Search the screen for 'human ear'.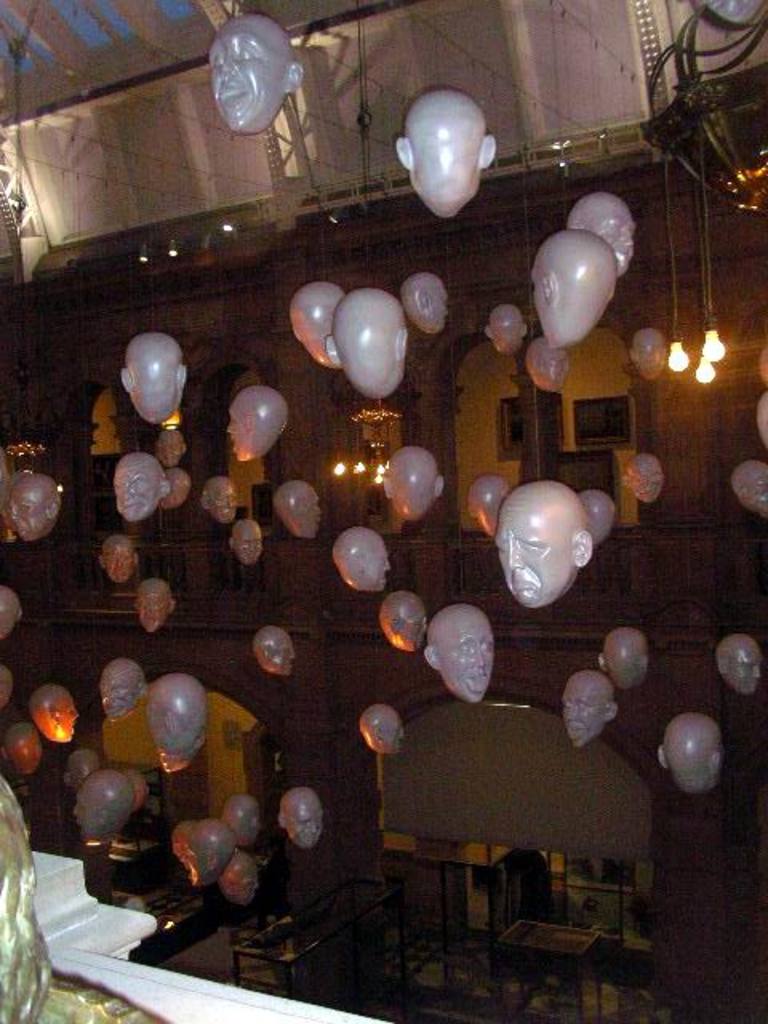
Found at locate(373, 723, 382, 742).
